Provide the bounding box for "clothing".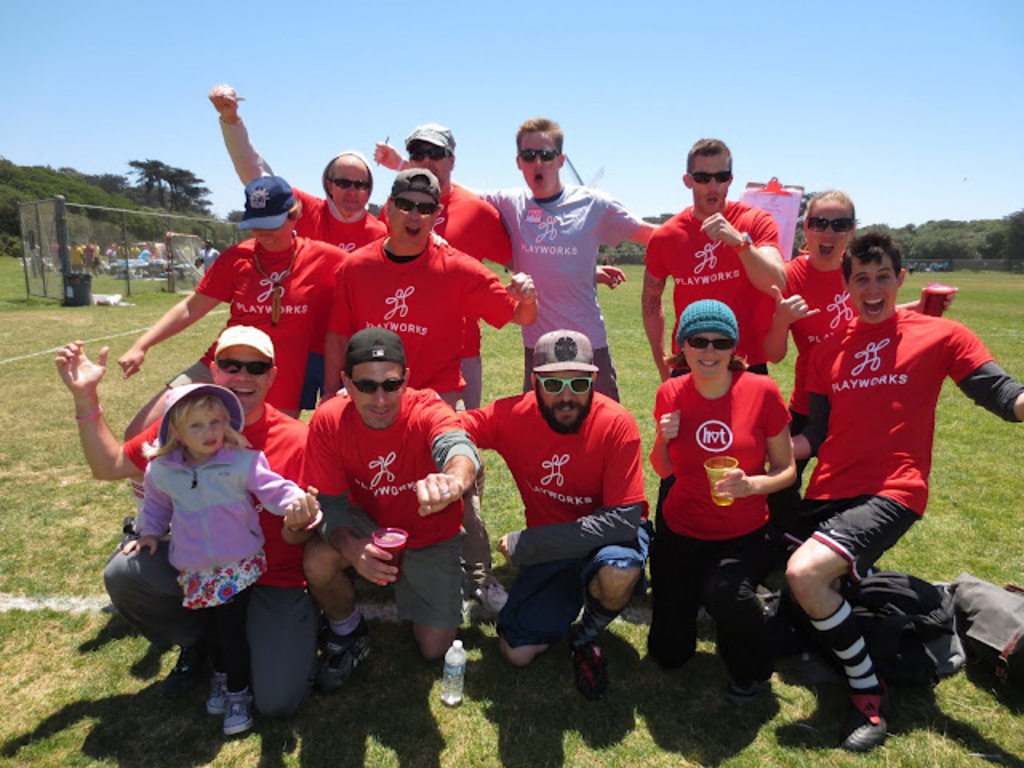
rect(496, 552, 637, 643).
